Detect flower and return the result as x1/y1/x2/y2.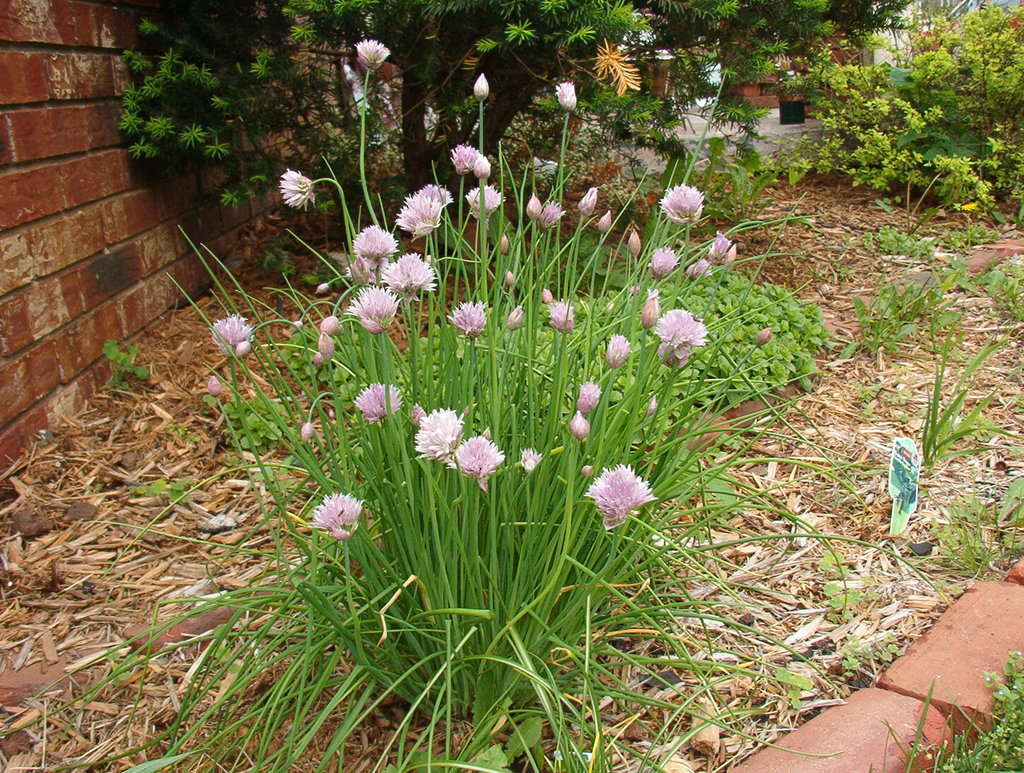
651/245/680/282.
